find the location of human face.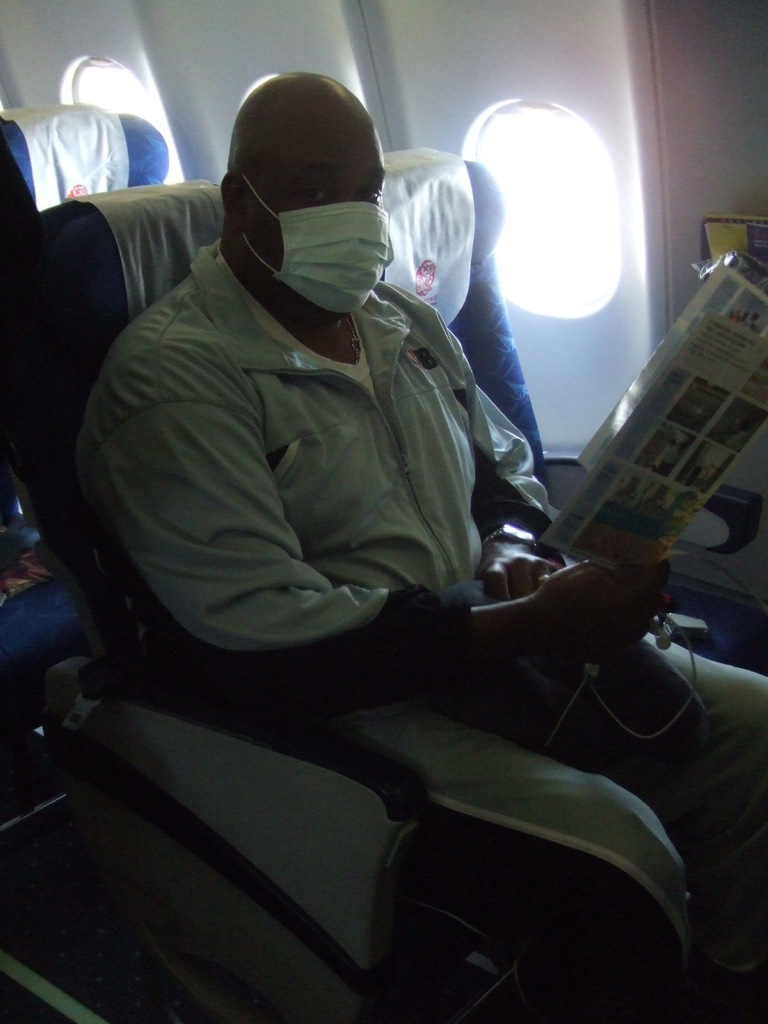
Location: <region>246, 127, 389, 323</region>.
